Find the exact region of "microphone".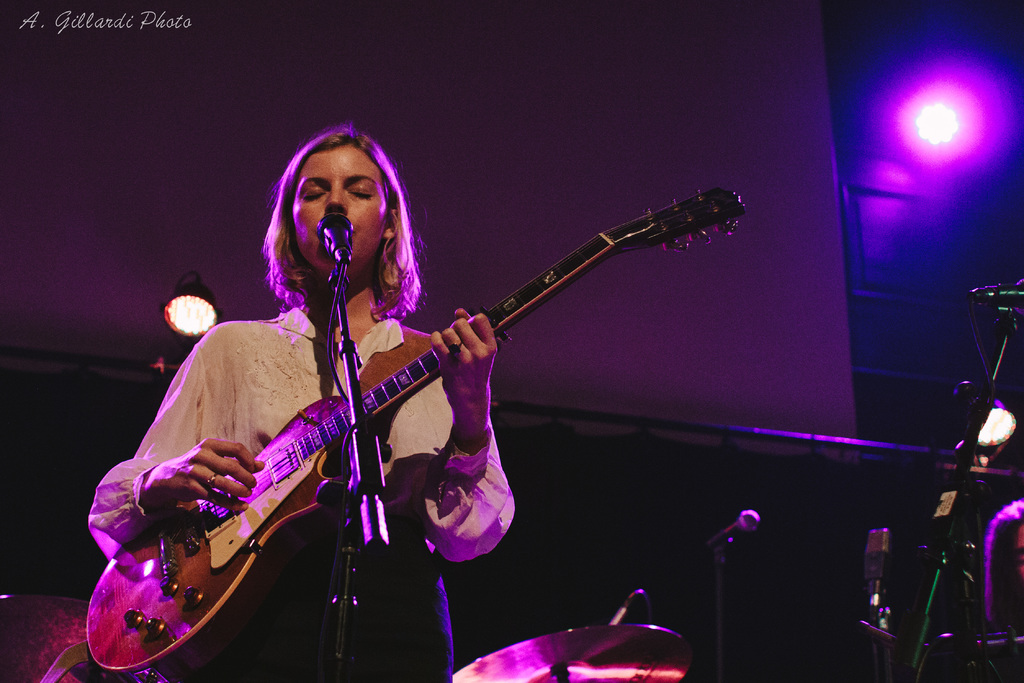
Exact region: [966, 268, 1023, 310].
